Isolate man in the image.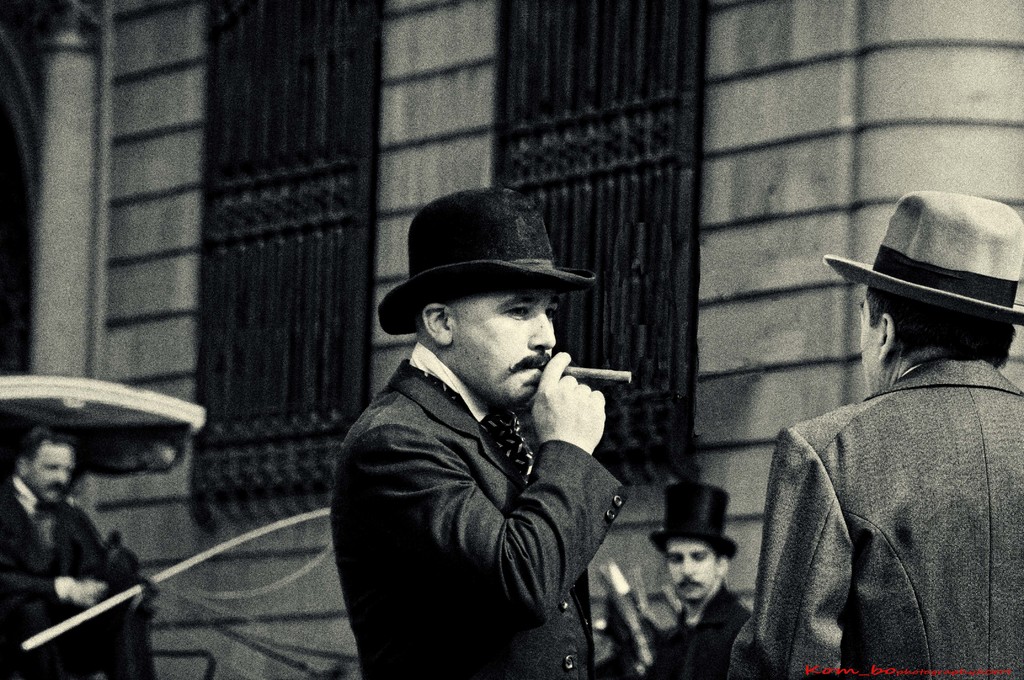
Isolated region: bbox(0, 425, 111, 679).
